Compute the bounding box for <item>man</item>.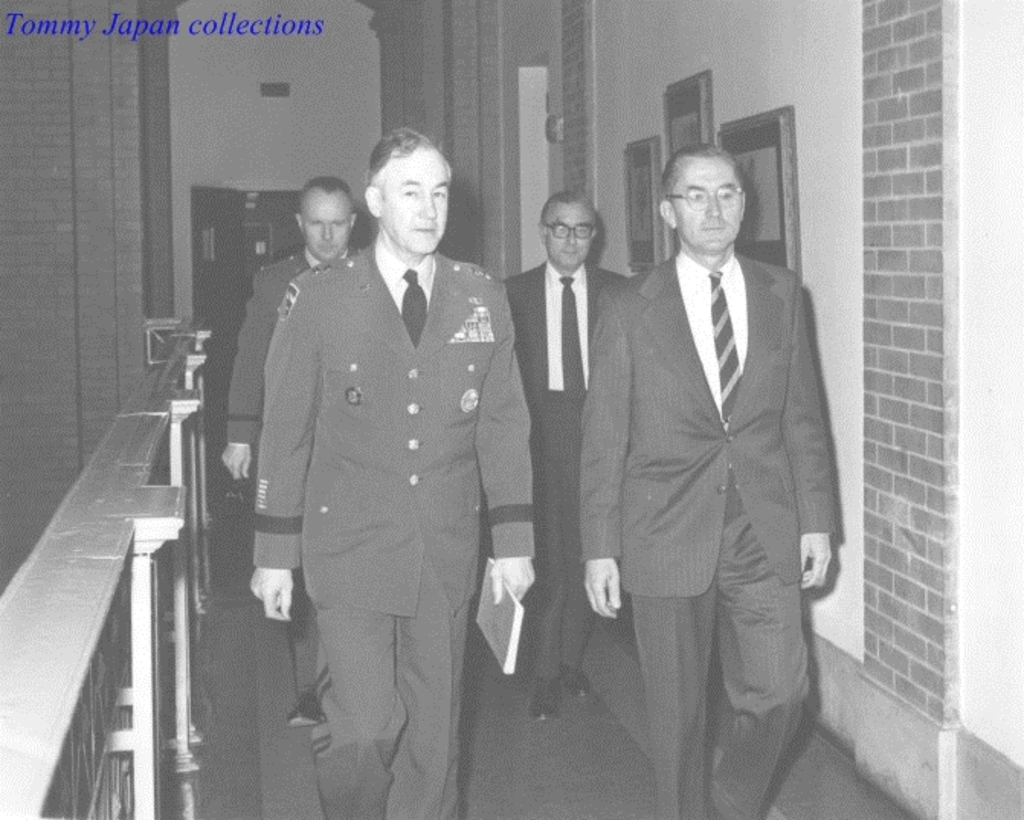
BBox(501, 192, 633, 721).
